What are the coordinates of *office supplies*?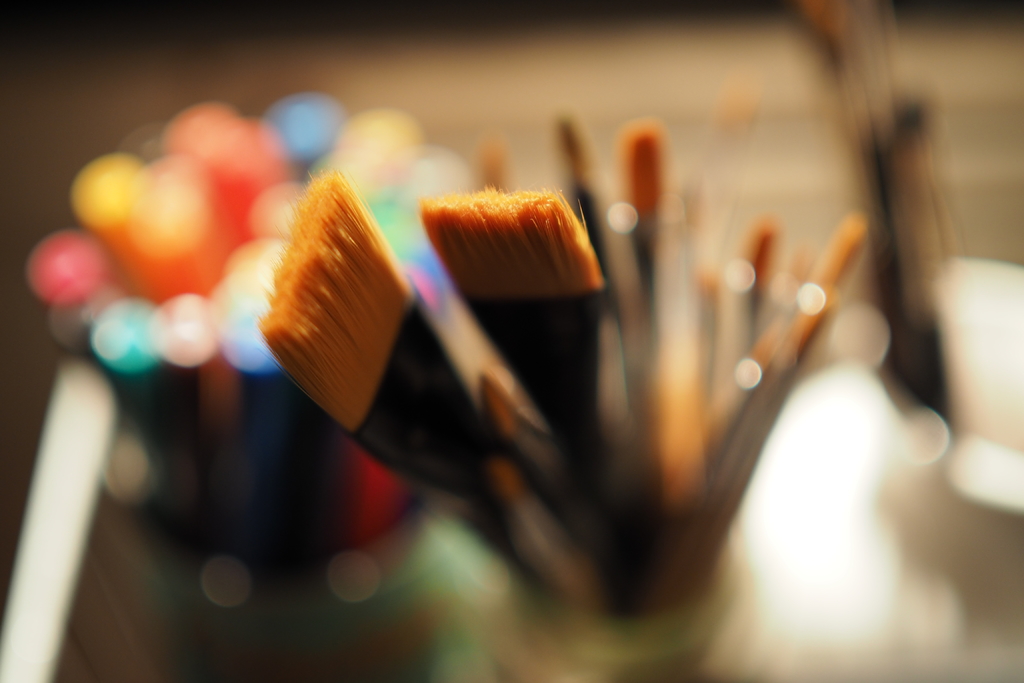
box(180, 92, 246, 155).
